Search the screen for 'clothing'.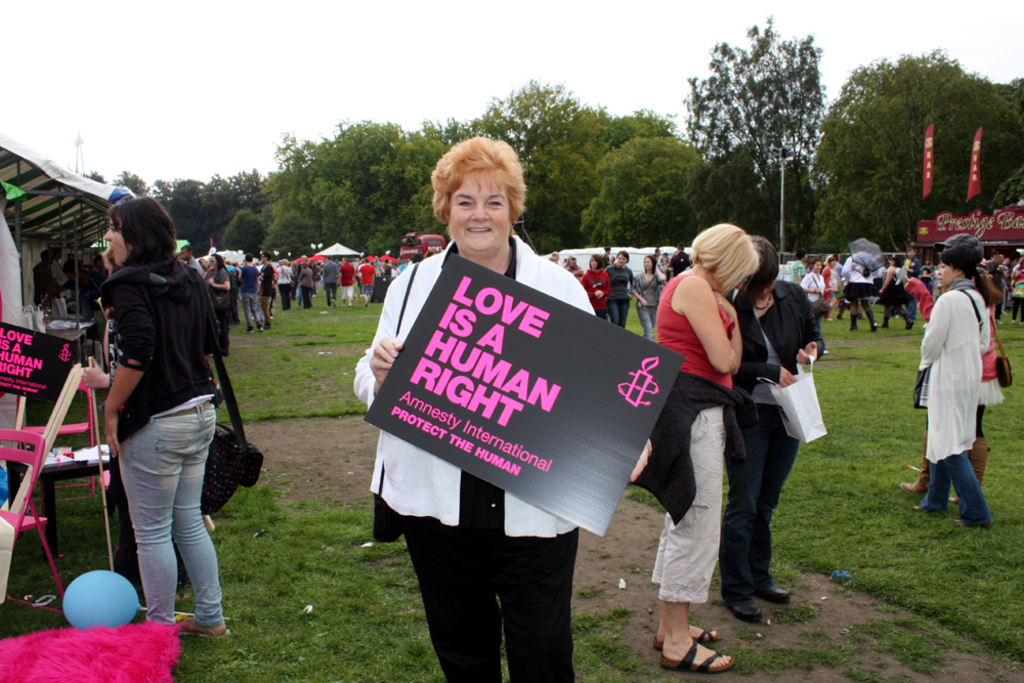
Found at left=262, top=265, right=274, bottom=315.
